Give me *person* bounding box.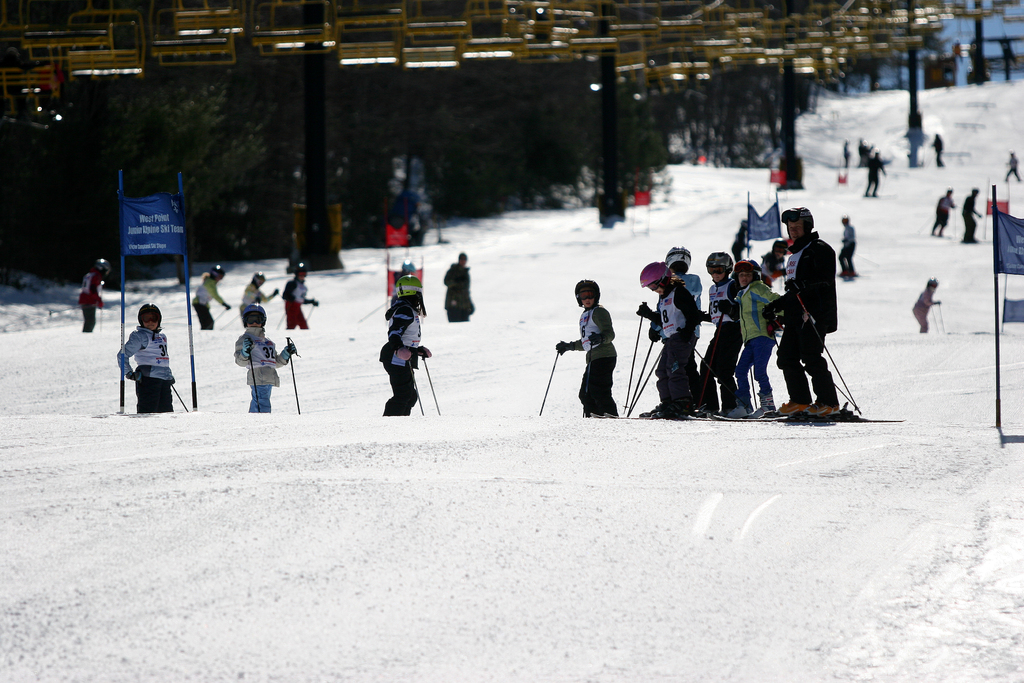
Rect(193, 264, 234, 329).
